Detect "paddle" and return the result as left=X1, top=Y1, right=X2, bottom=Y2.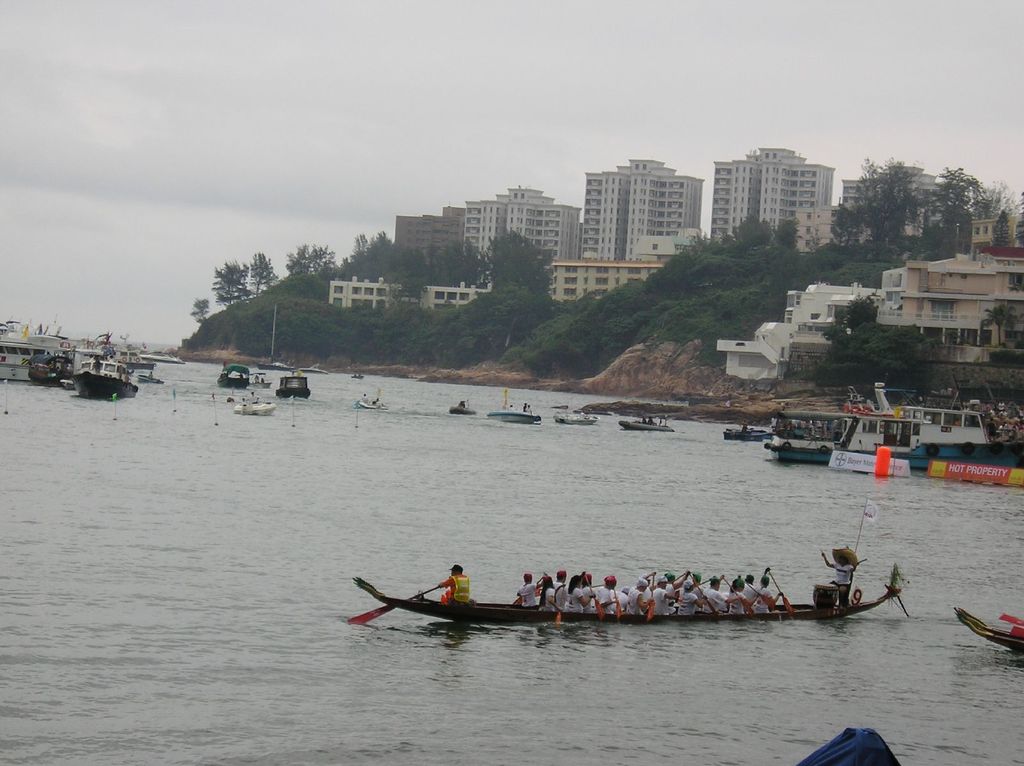
left=674, top=571, right=686, bottom=583.
